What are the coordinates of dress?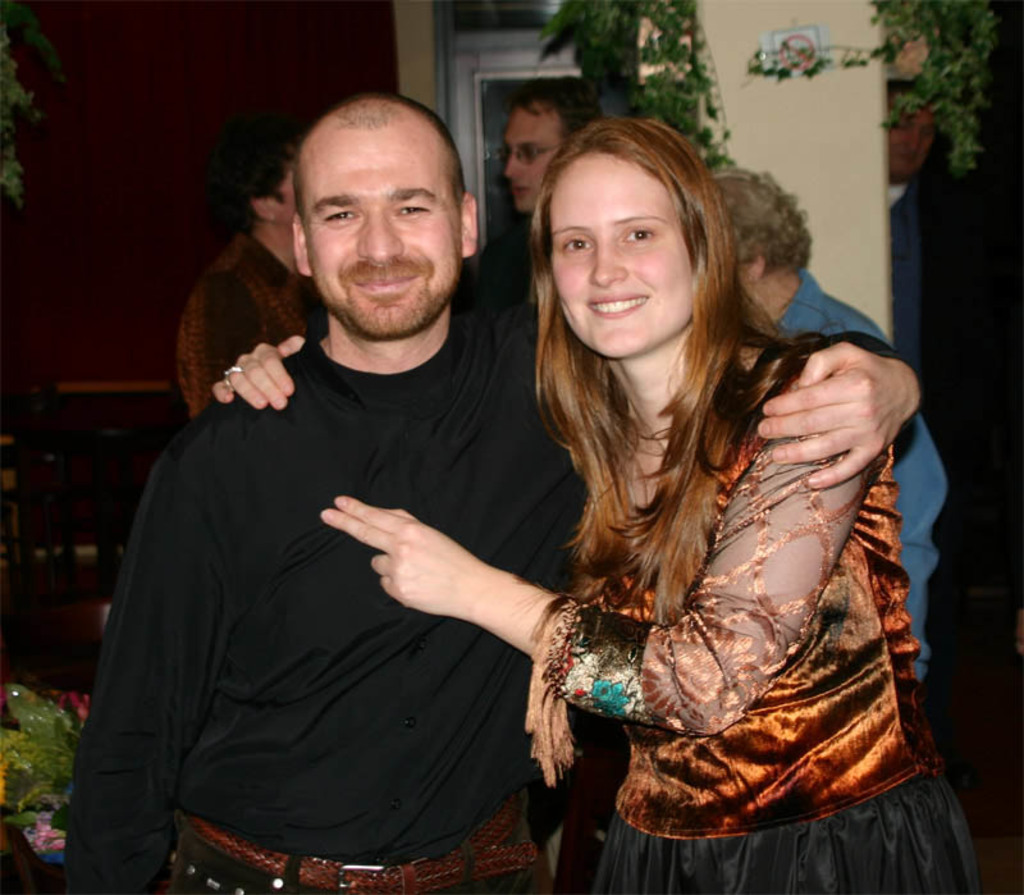
bbox=(526, 339, 986, 894).
